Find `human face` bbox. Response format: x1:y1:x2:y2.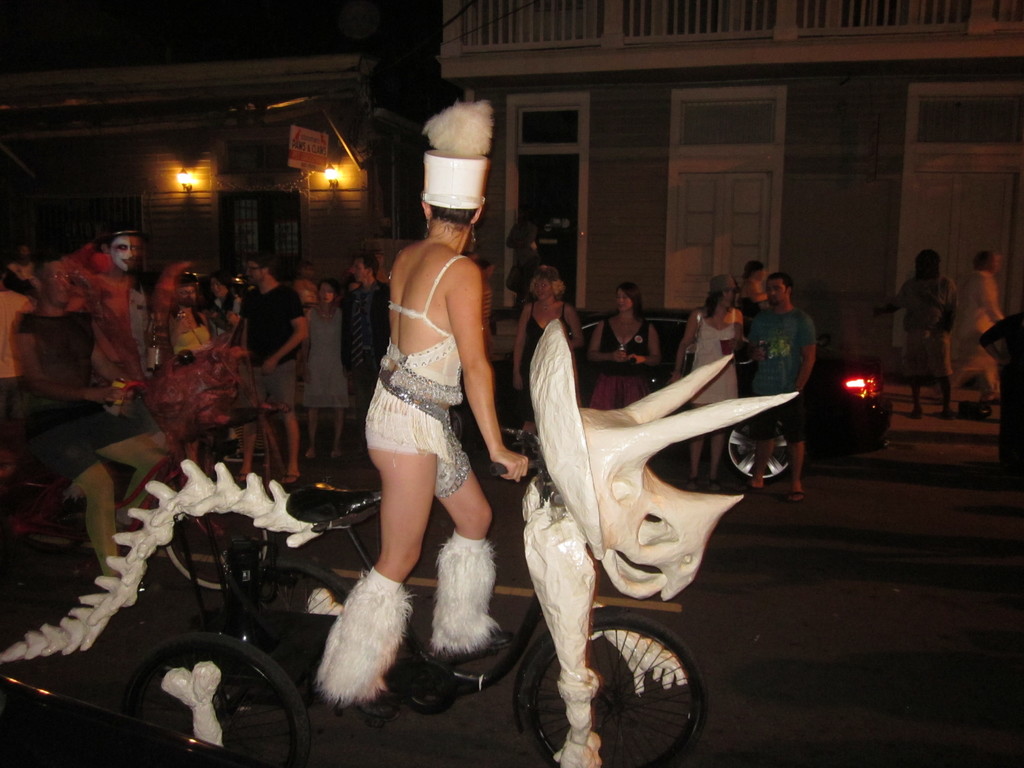
115:241:137:274.
